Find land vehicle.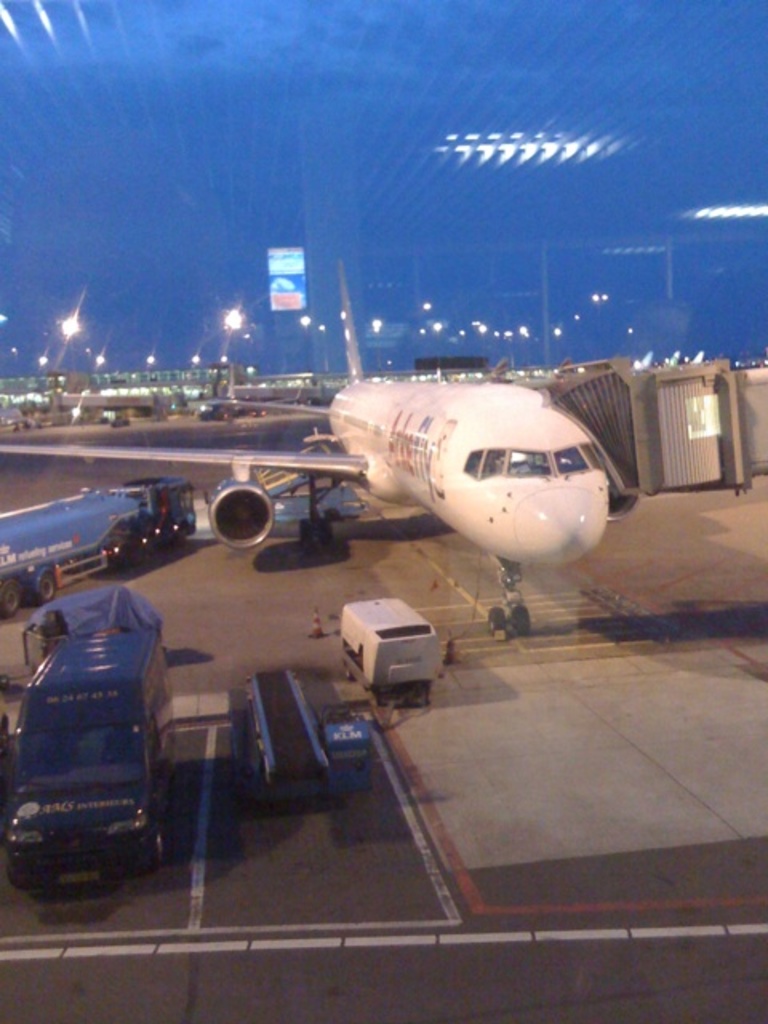
BBox(0, 586, 187, 898).
